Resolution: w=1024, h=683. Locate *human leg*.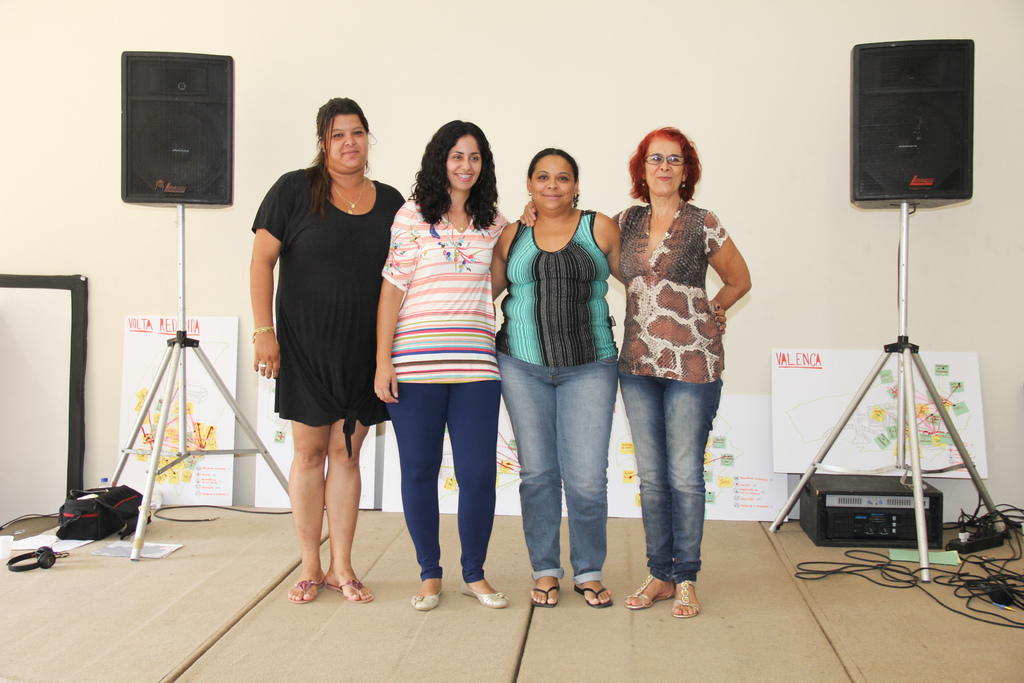
[x1=323, y1=415, x2=374, y2=600].
